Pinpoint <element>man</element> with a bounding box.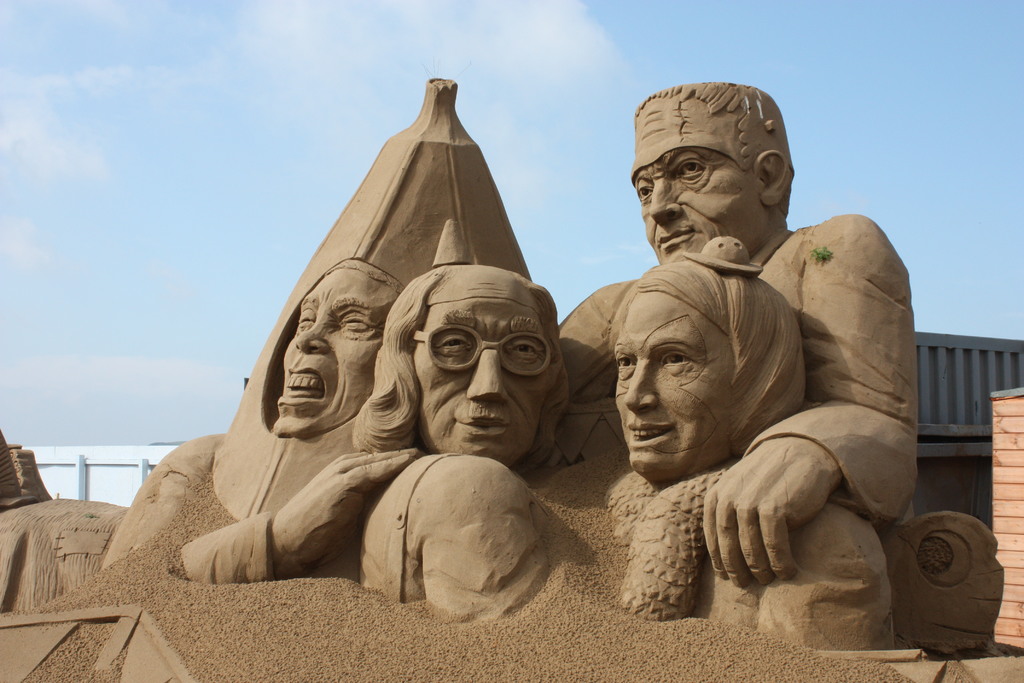
(x1=558, y1=84, x2=932, y2=591).
